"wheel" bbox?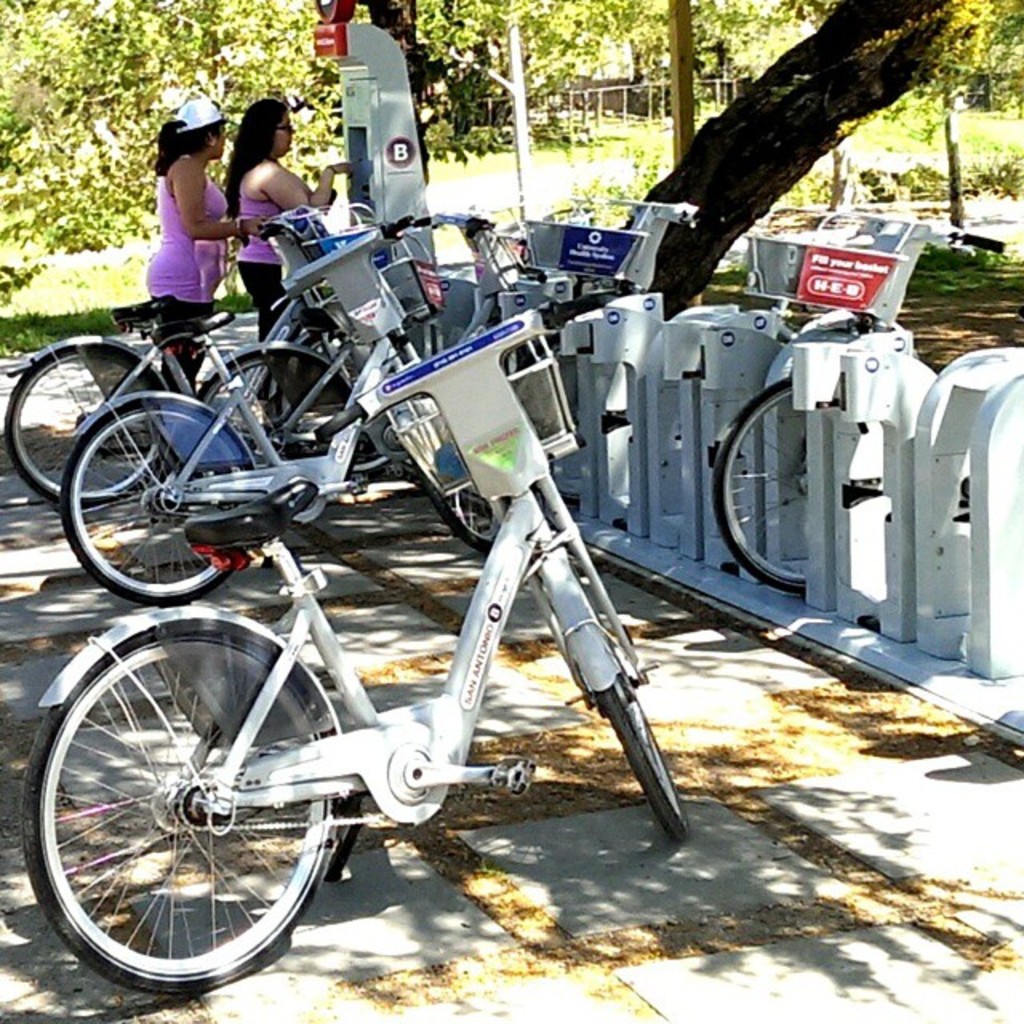
{"left": 571, "top": 568, "right": 690, "bottom": 853}
